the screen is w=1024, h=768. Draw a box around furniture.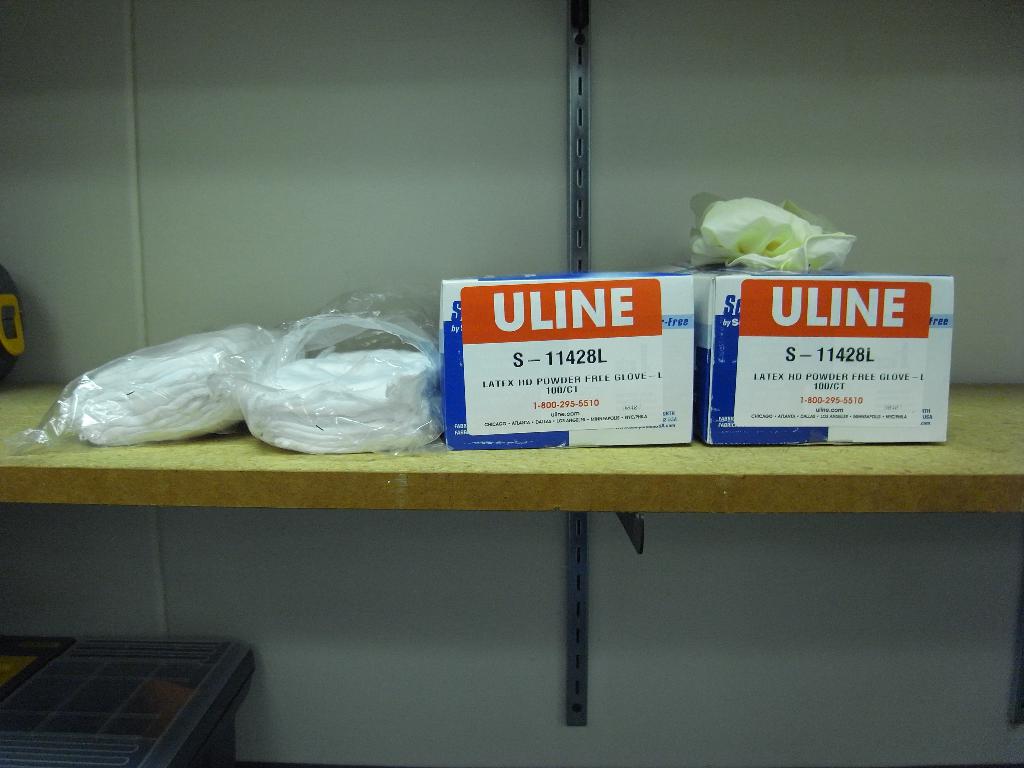
bbox(0, 0, 1023, 767).
